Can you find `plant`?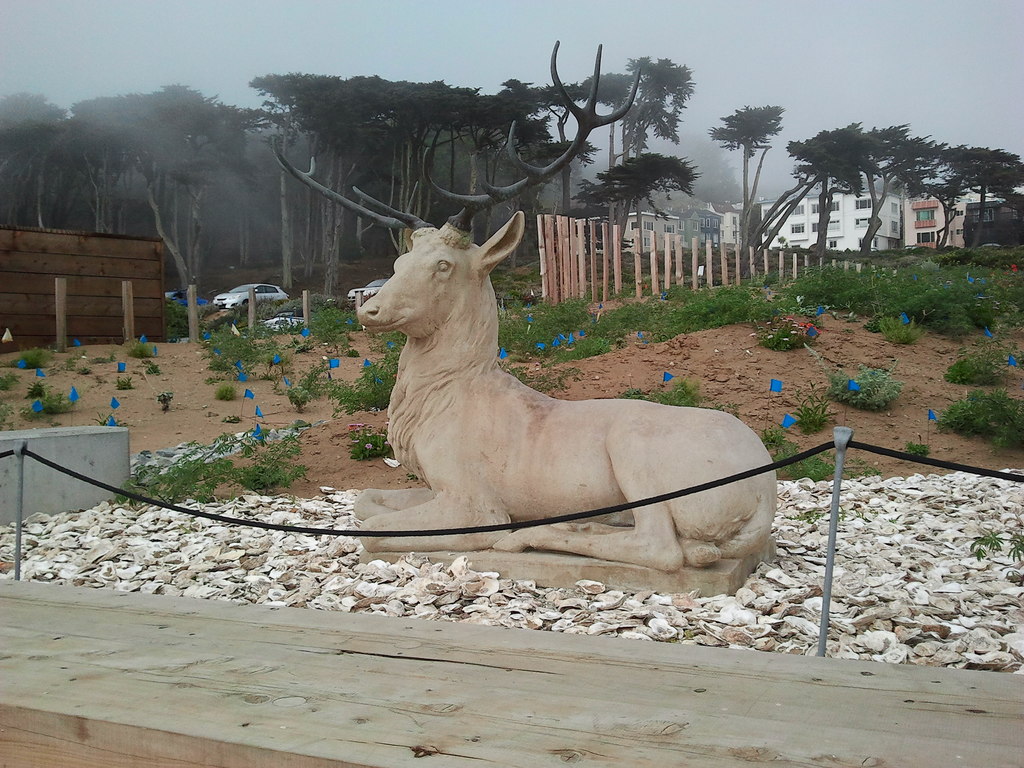
Yes, bounding box: <box>176,522,192,536</box>.
